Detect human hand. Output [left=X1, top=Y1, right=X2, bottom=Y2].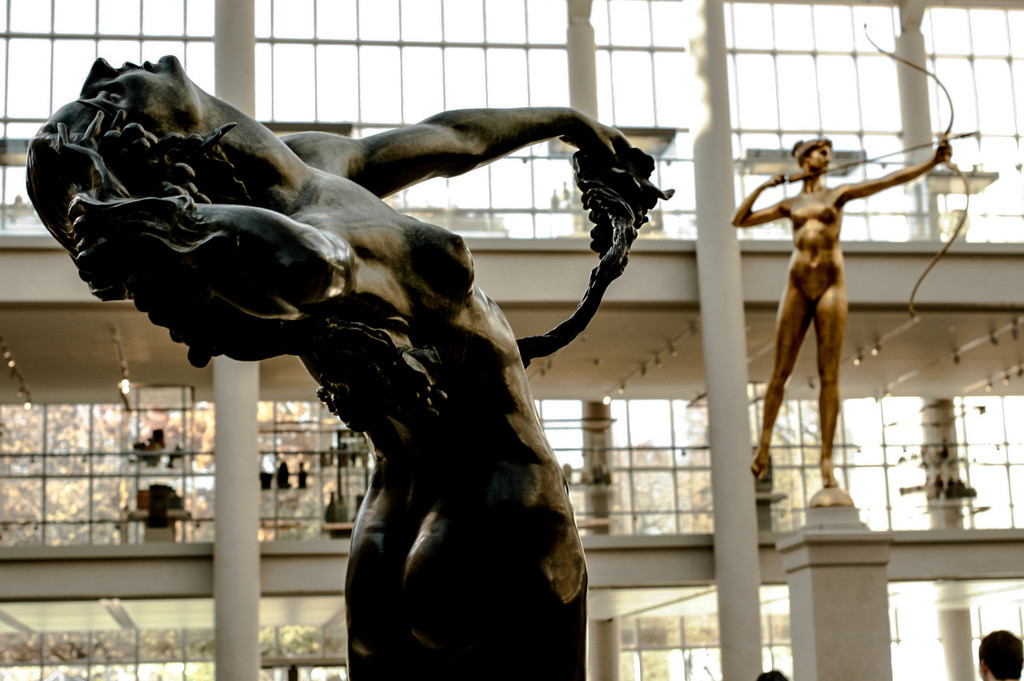
[left=763, top=172, right=787, bottom=188].
